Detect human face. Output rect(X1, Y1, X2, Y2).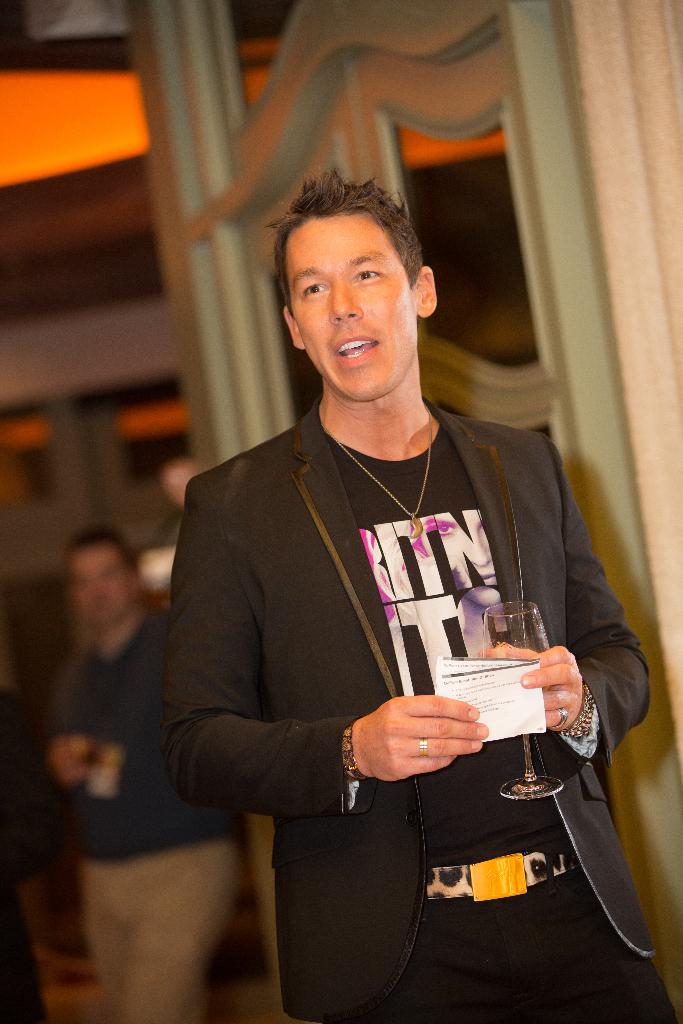
rect(67, 545, 130, 624).
